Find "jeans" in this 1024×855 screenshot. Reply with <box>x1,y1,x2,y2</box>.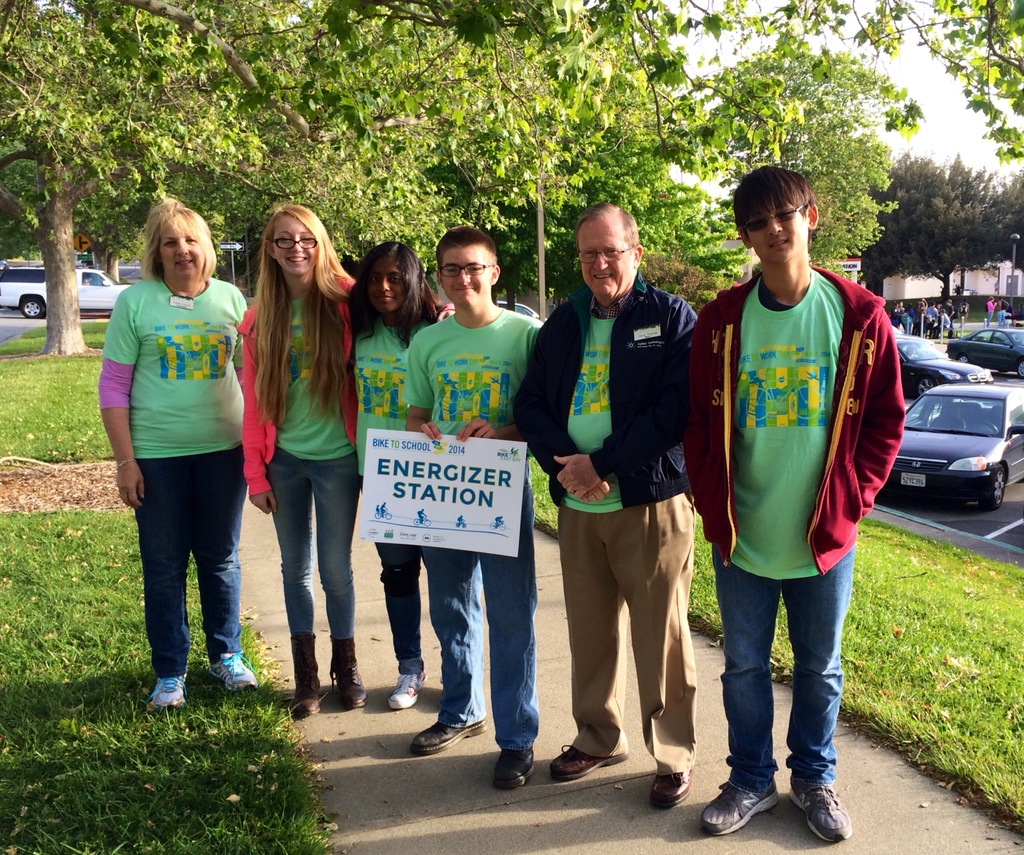
<box>155,450,244,678</box>.
